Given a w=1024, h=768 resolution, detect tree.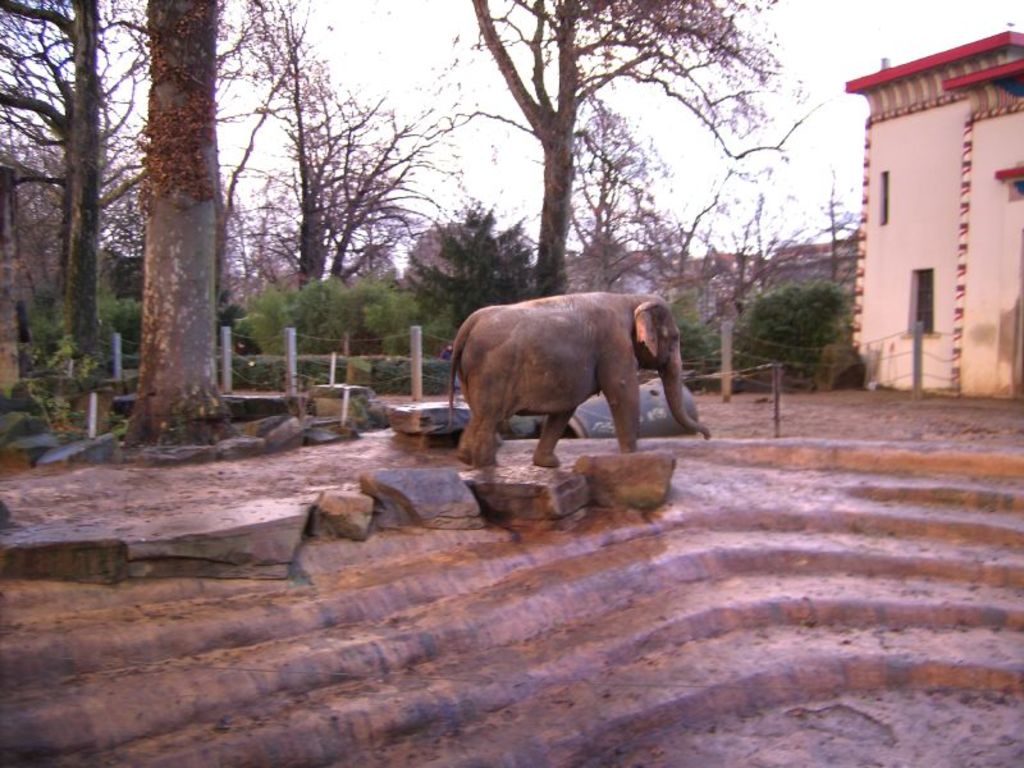
bbox=(247, 273, 349, 365).
